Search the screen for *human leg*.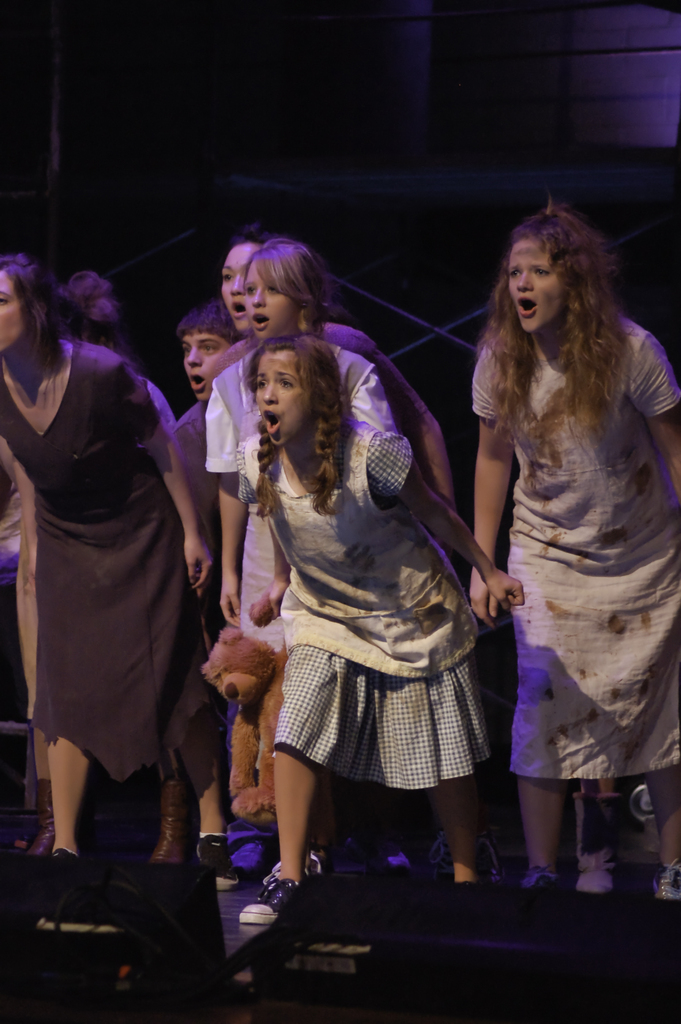
Found at x1=577 y1=785 x2=614 y2=895.
